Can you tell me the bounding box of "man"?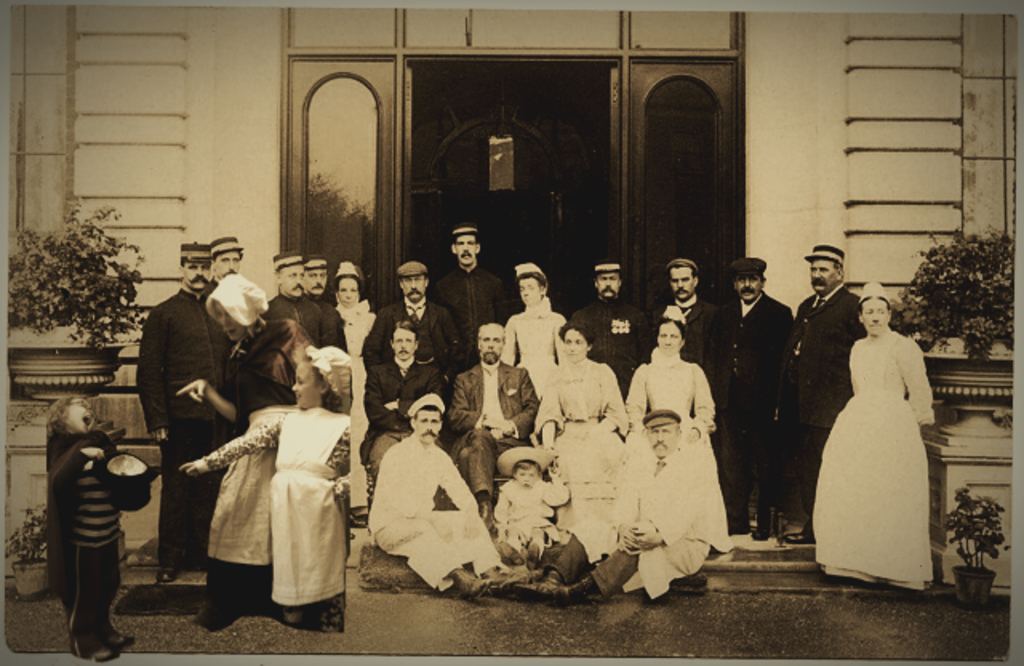
{"left": 533, "top": 413, "right": 714, "bottom": 607}.
